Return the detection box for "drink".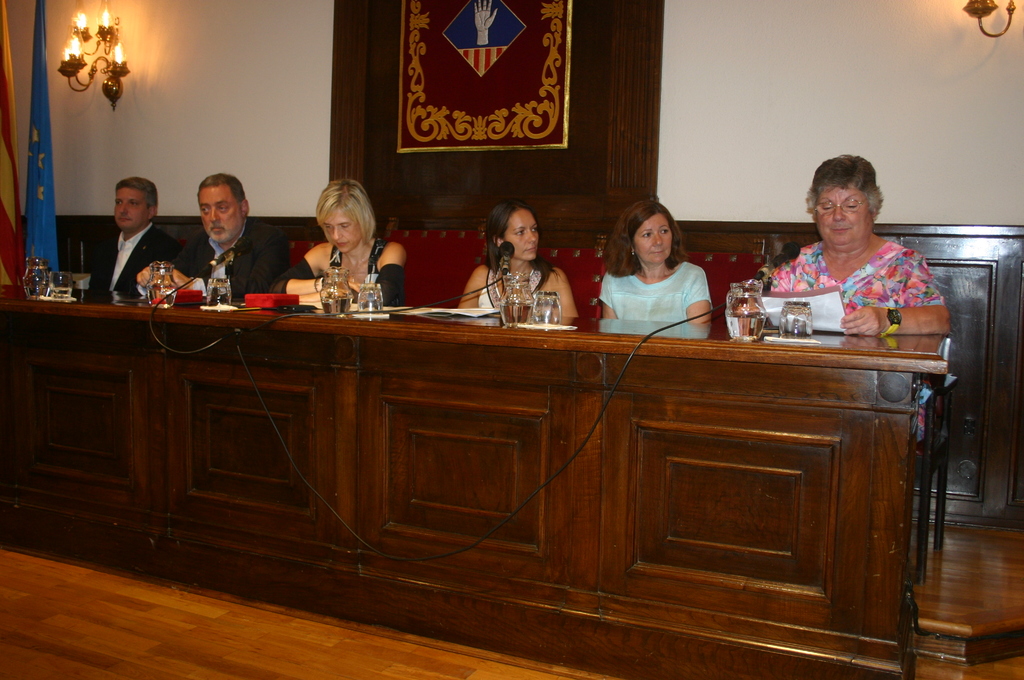
l=724, t=311, r=764, b=339.
